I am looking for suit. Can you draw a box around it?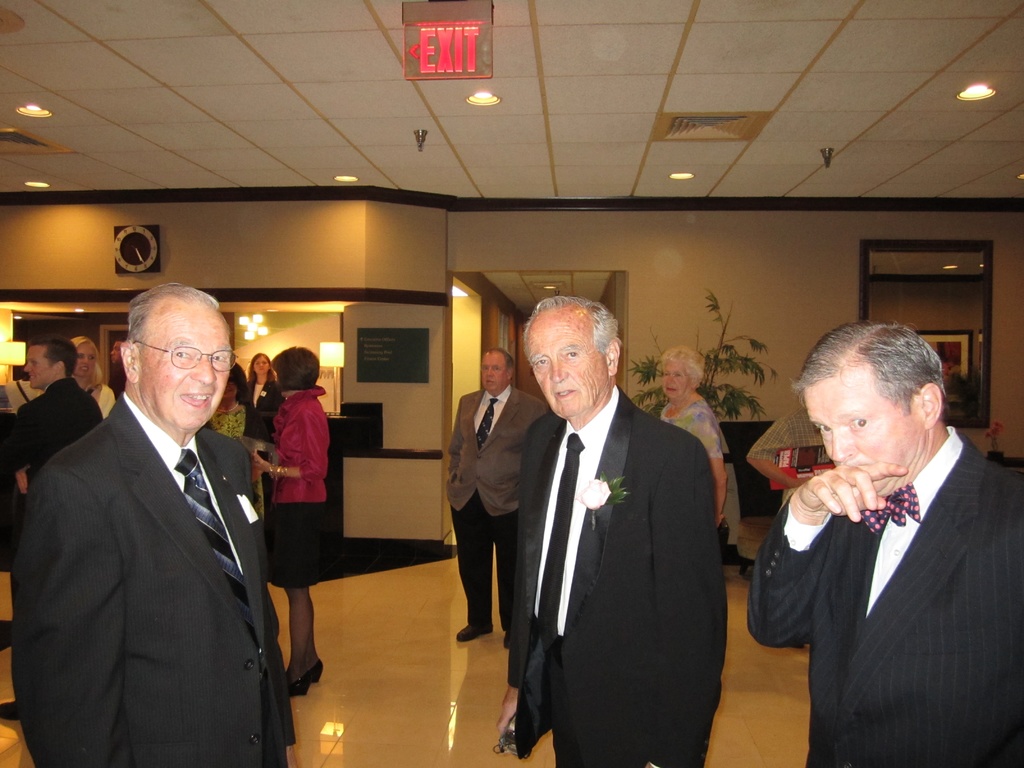
Sure, the bounding box is box(0, 376, 106, 487).
